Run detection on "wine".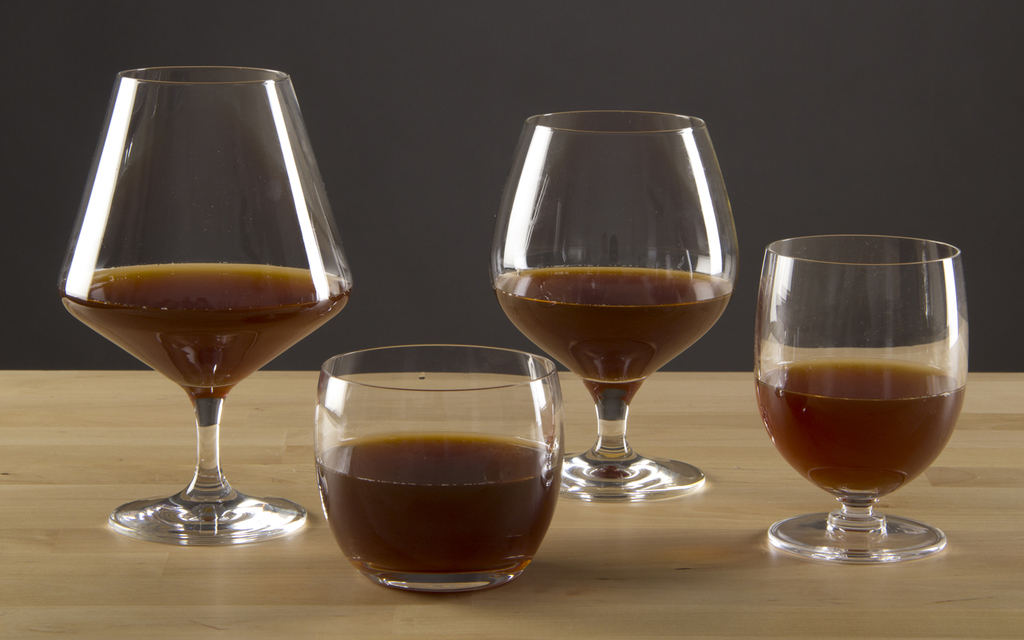
Result: select_region(58, 260, 364, 403).
